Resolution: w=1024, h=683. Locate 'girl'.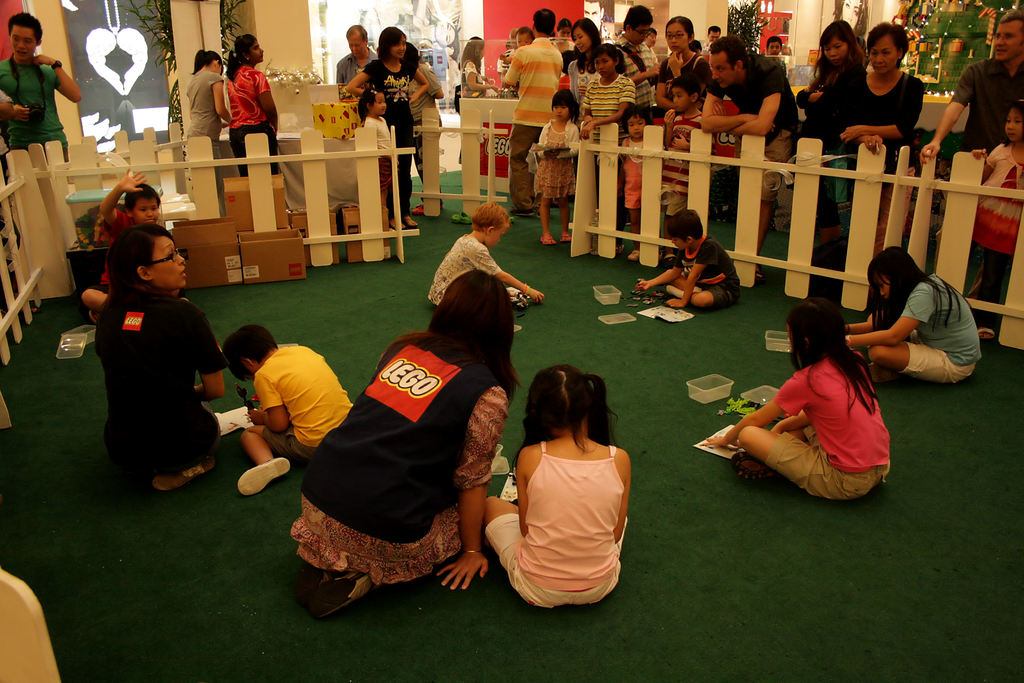
847:247:981:383.
